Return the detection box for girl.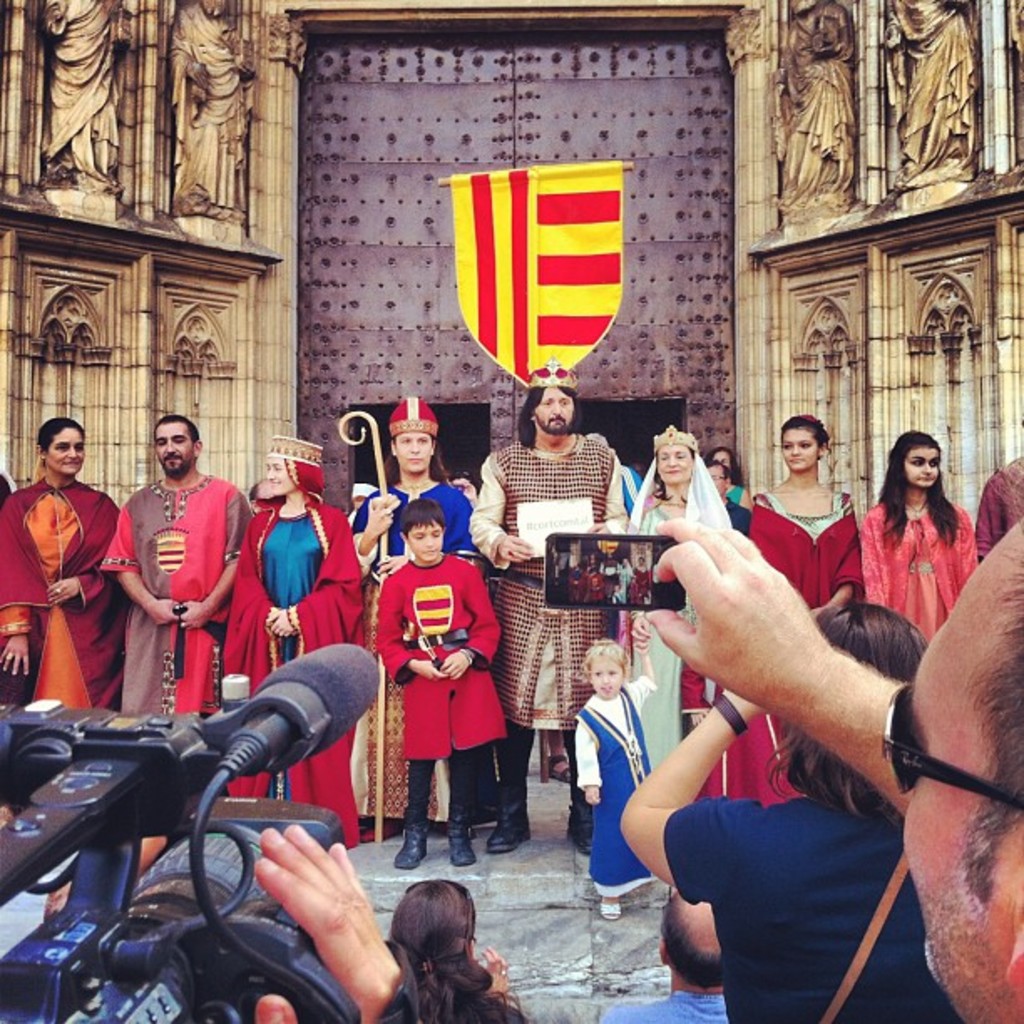
bbox(226, 428, 375, 835).
